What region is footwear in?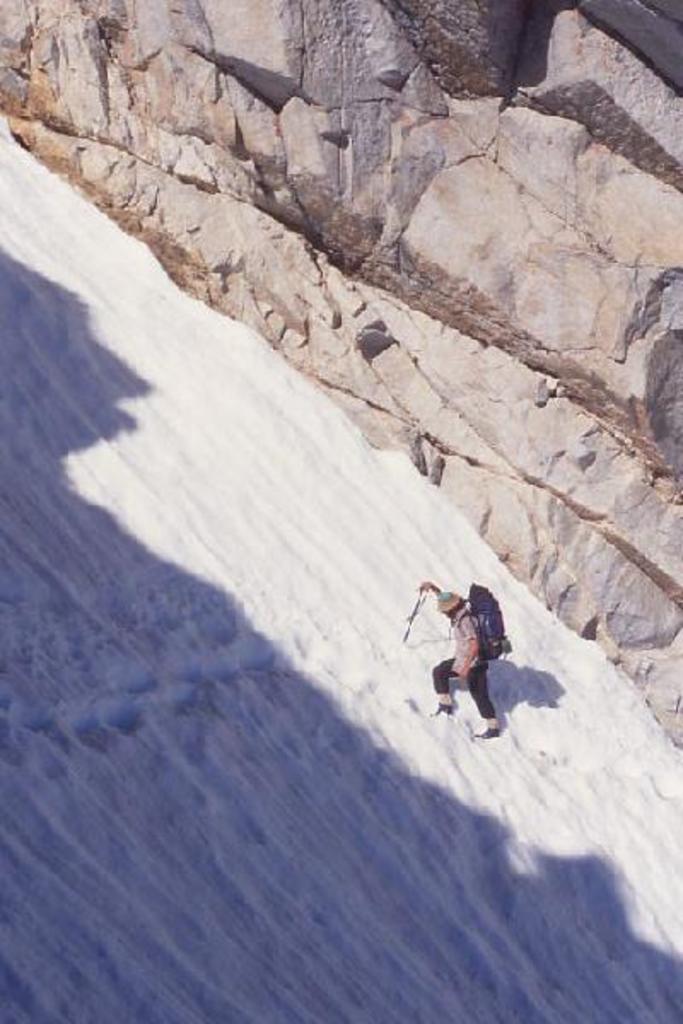
crop(475, 715, 499, 734).
